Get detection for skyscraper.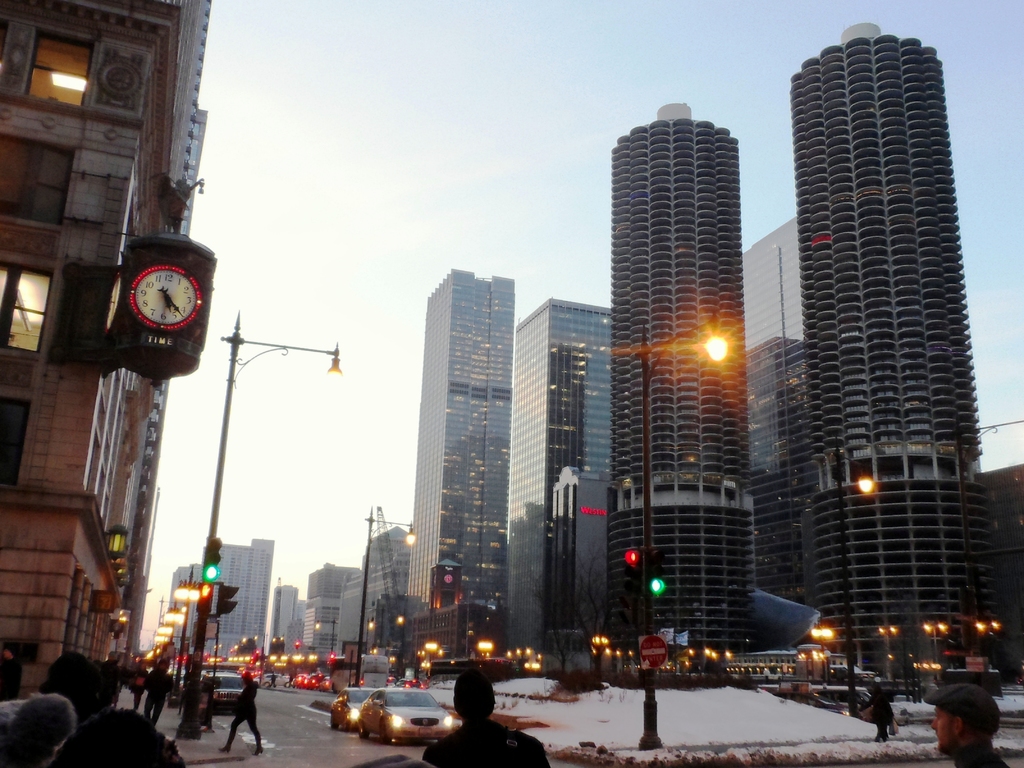
Detection: [501, 301, 608, 671].
